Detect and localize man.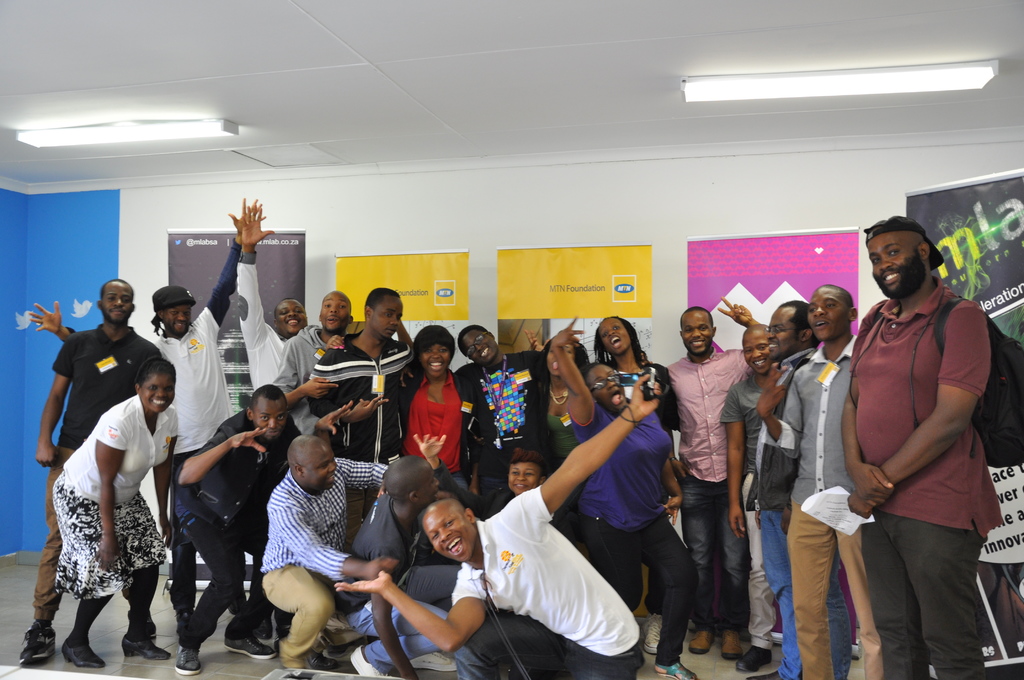
Localized at bbox=[758, 285, 881, 679].
